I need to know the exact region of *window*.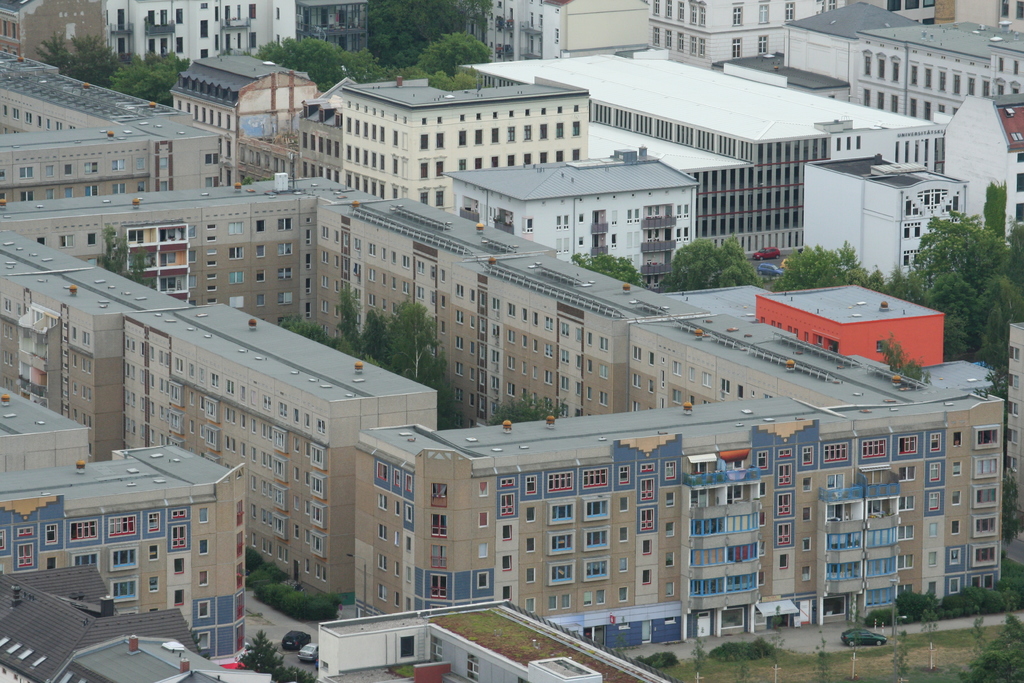
Region: x1=906 y1=0 x2=917 y2=9.
